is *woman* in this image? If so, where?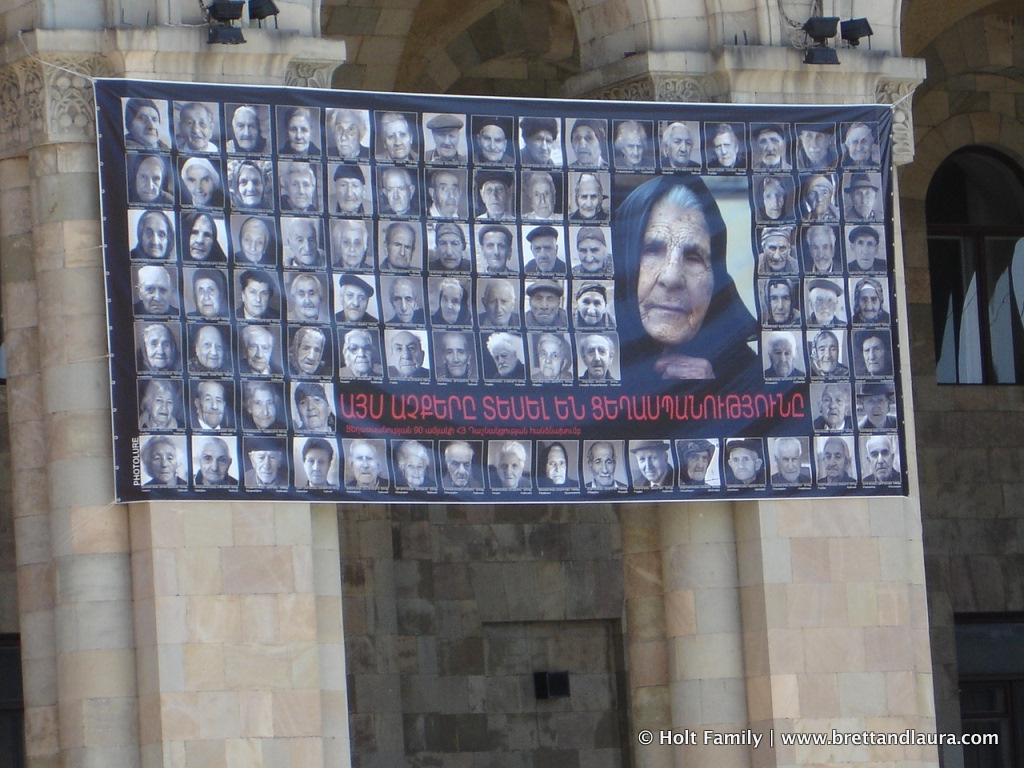
Yes, at 183 212 222 259.
